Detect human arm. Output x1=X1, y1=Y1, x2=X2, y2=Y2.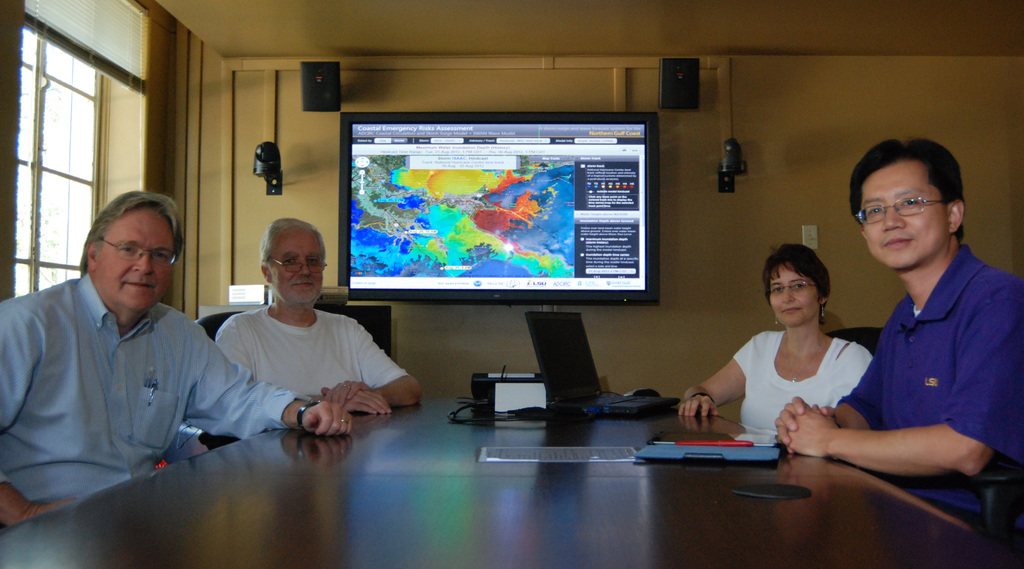
x1=769, y1=293, x2=911, y2=450.
